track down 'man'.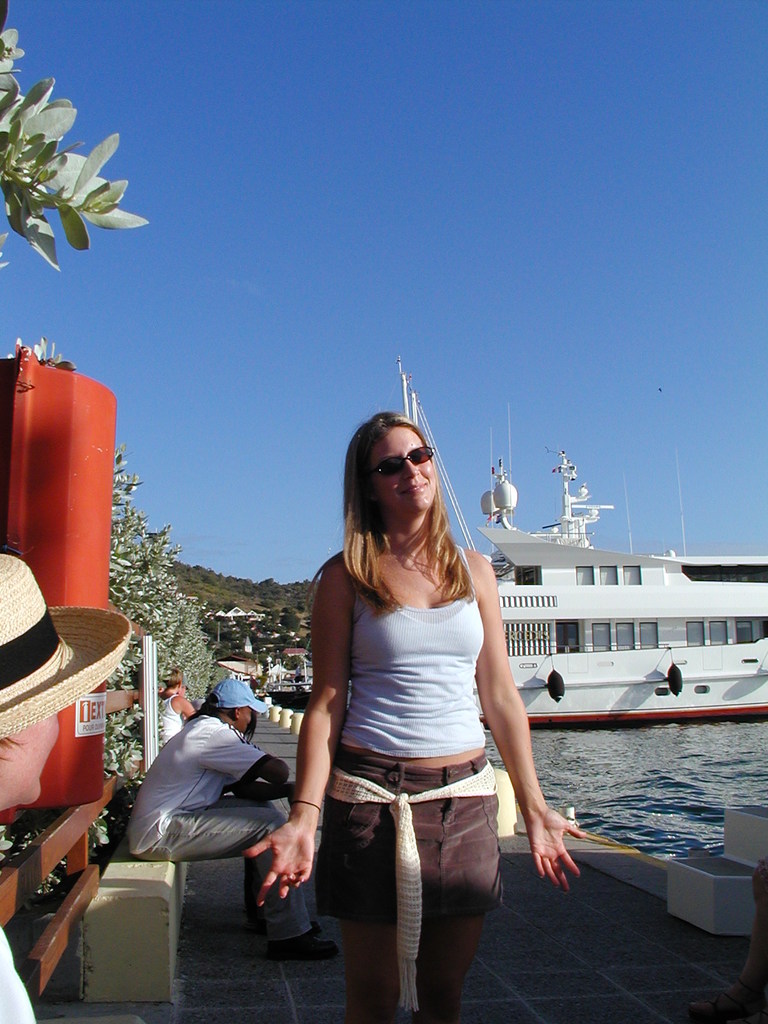
Tracked to bbox(121, 672, 307, 925).
